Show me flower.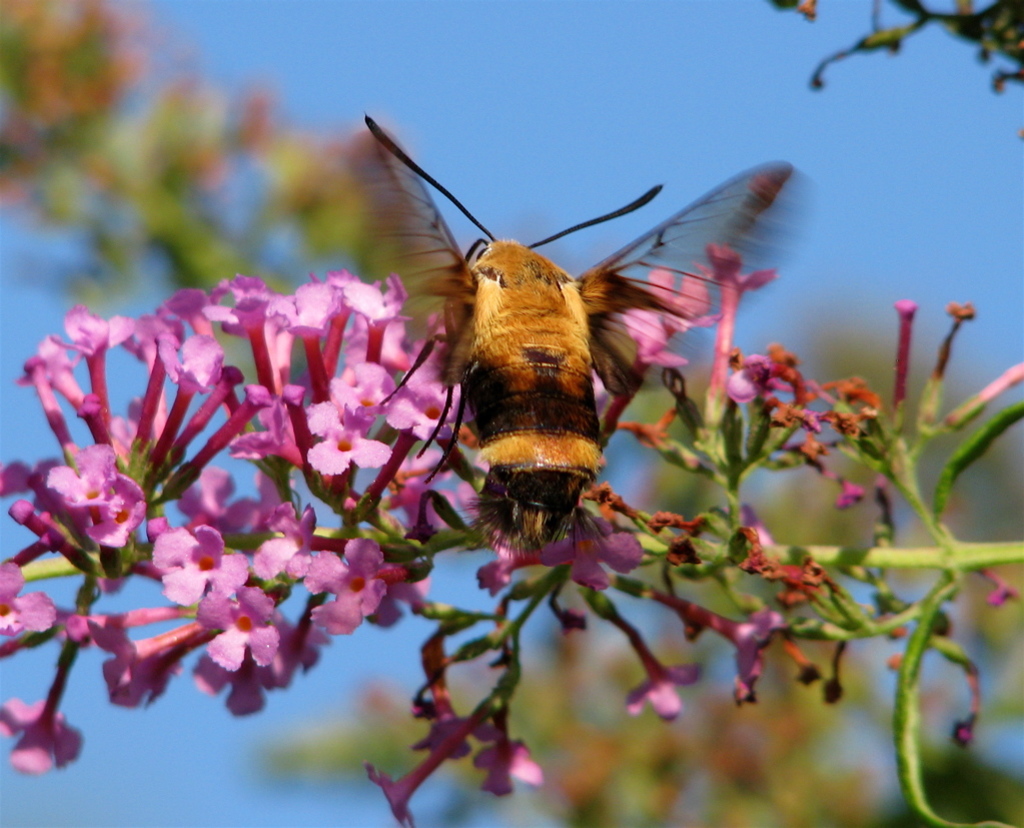
flower is here: {"left": 692, "top": 240, "right": 782, "bottom": 410}.
